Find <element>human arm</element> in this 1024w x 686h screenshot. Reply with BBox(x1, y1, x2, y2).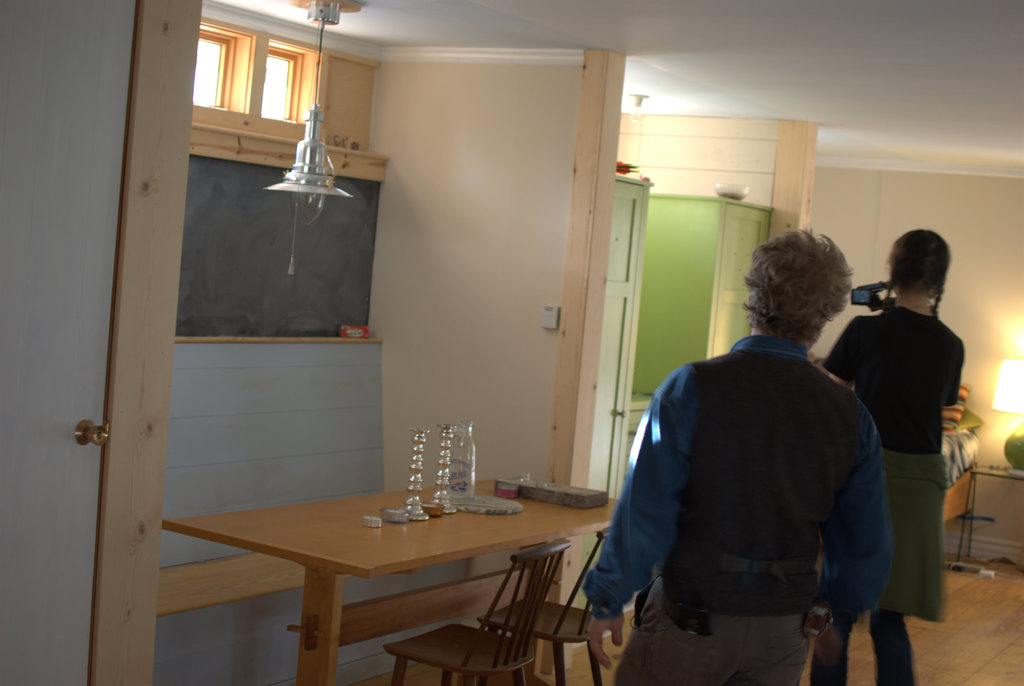
BBox(819, 406, 891, 668).
